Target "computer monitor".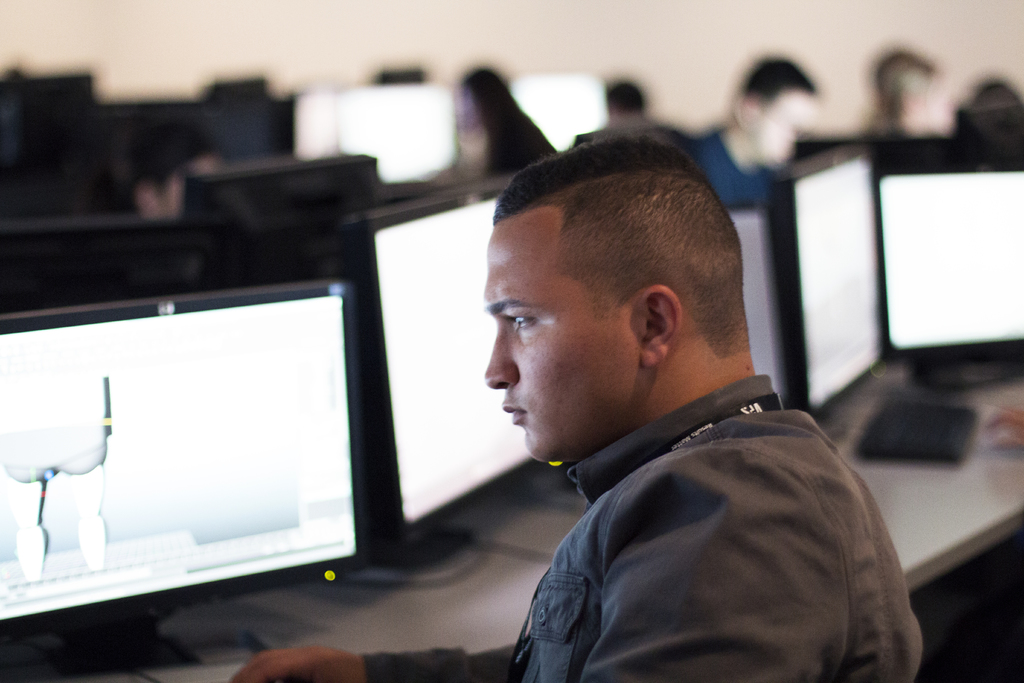
Target region: [346, 147, 563, 563].
